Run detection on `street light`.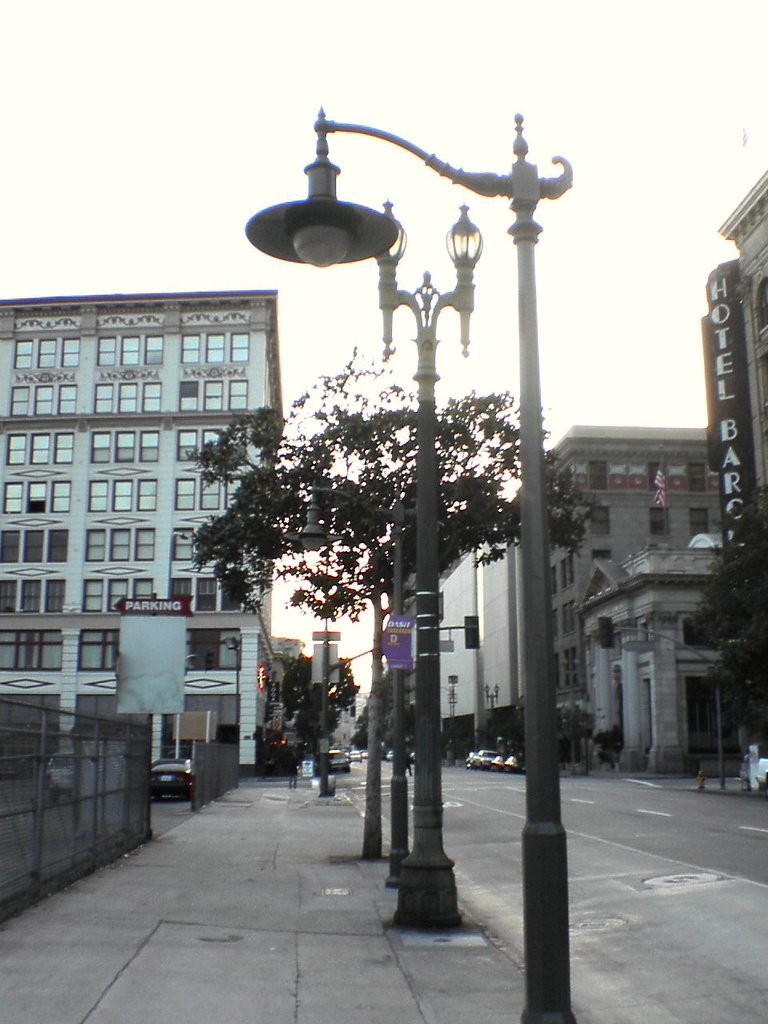
Result: Rect(479, 683, 502, 734).
